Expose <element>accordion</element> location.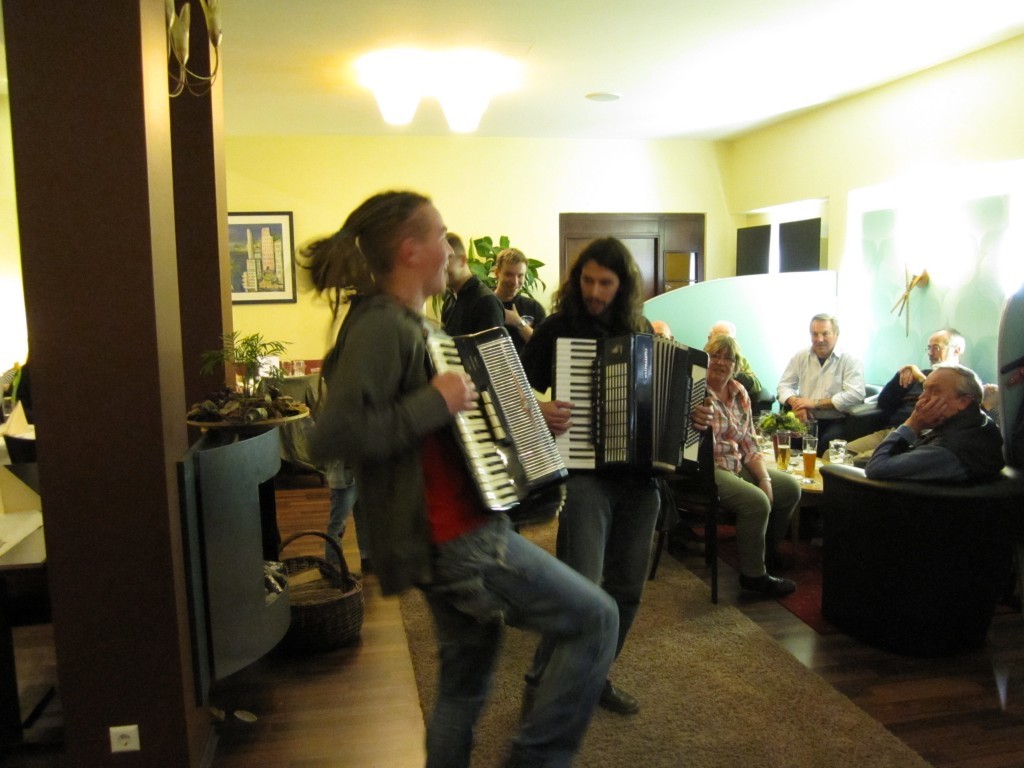
Exposed at bbox=(429, 325, 569, 511).
